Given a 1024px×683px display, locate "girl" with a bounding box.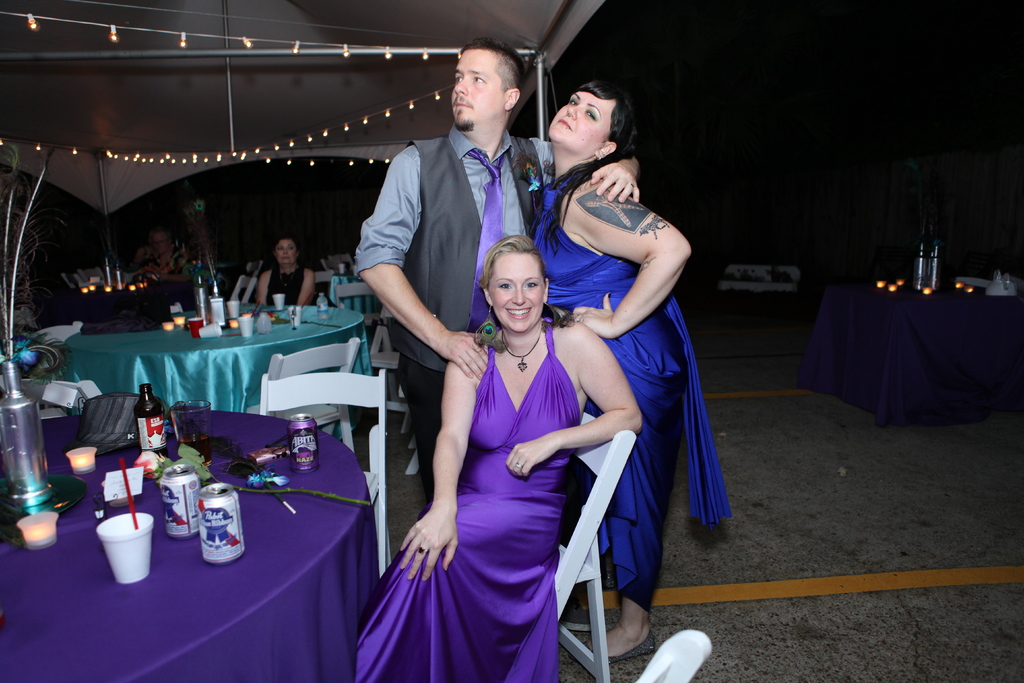
Located: {"left": 535, "top": 78, "right": 732, "bottom": 654}.
